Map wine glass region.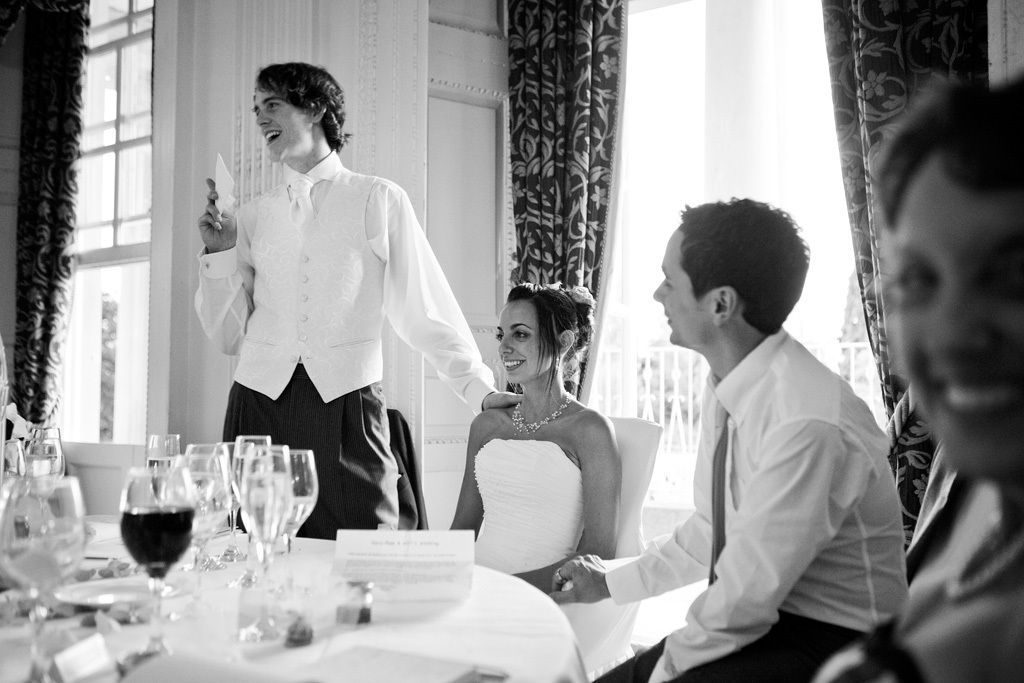
Mapped to <region>273, 453, 318, 589</region>.
